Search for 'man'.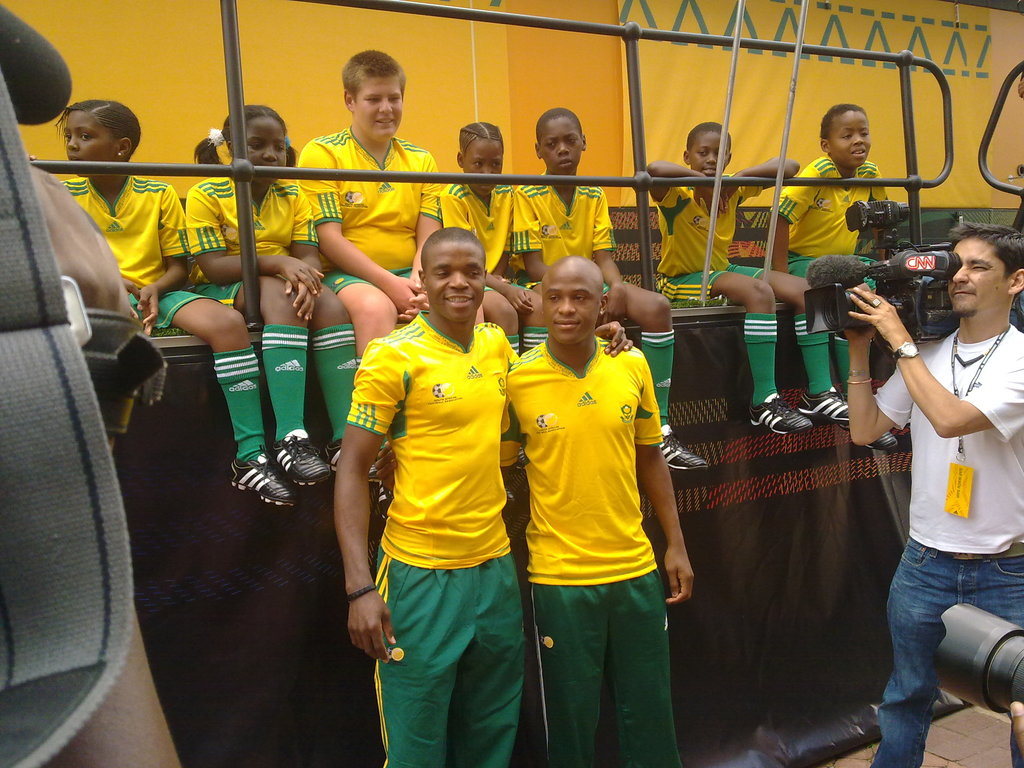
Found at pyautogui.locateOnScreen(332, 224, 635, 767).
